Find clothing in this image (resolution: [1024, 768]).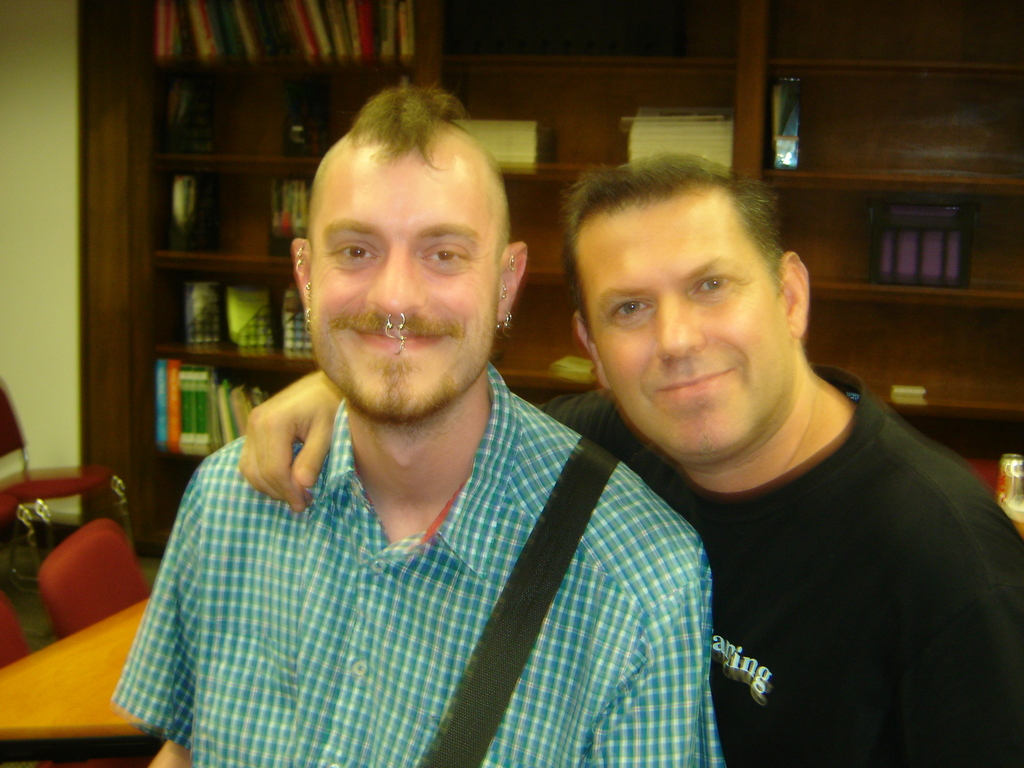
90:369:739:763.
